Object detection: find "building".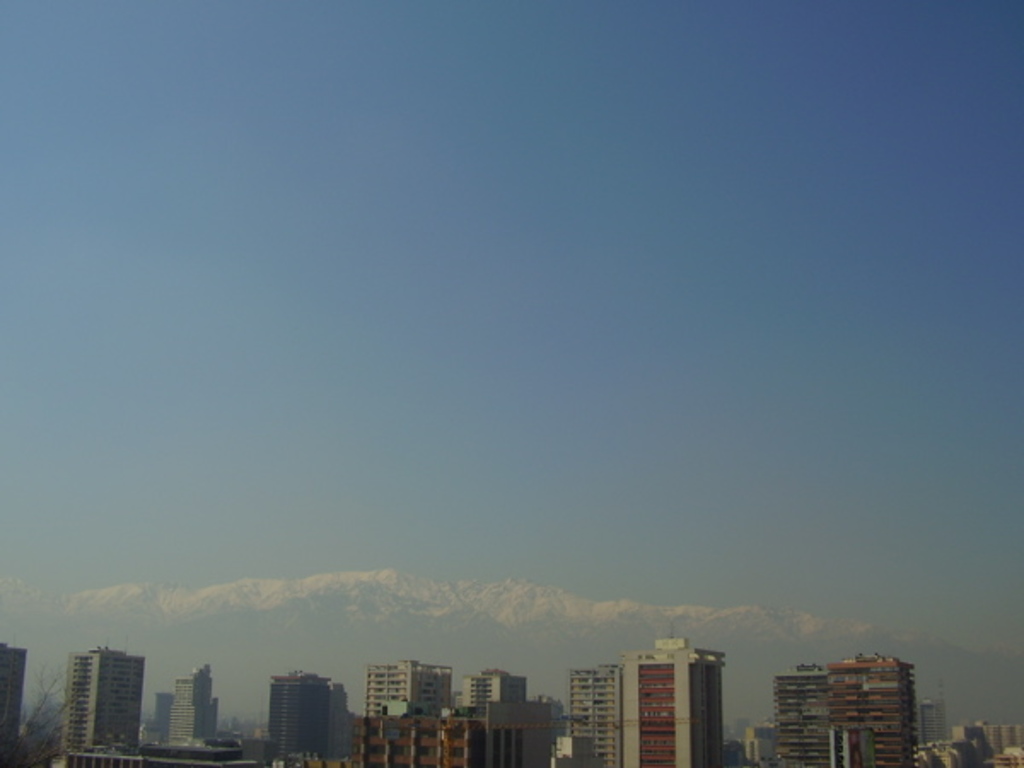
58:643:150:766.
